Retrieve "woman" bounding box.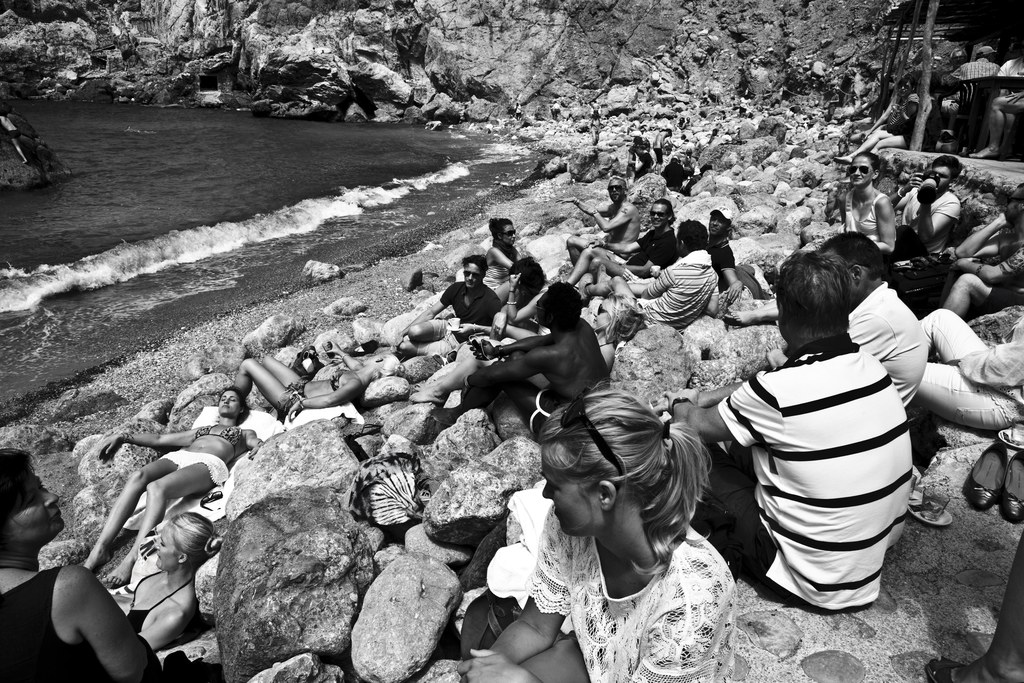
Bounding box: (863,77,943,159).
